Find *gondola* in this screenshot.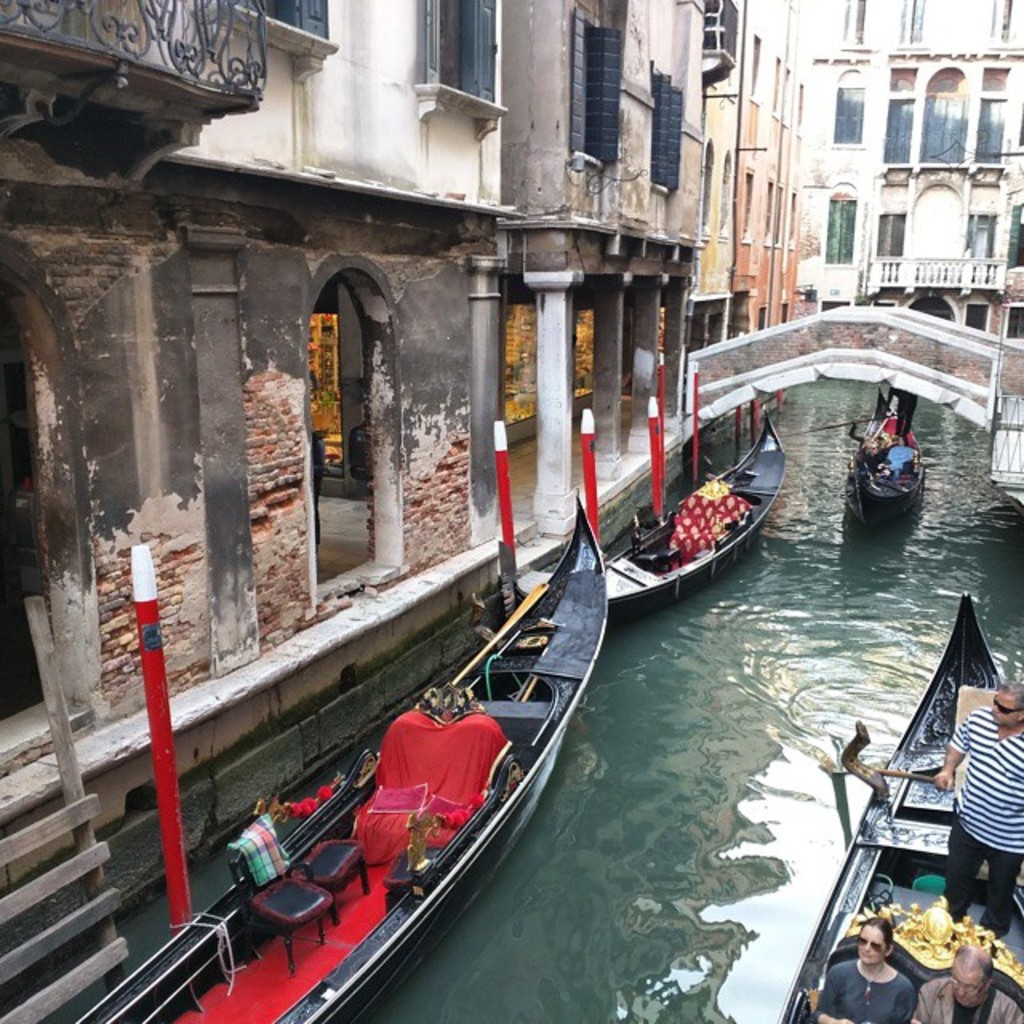
The bounding box for *gondola* is box=[768, 586, 1022, 1022].
